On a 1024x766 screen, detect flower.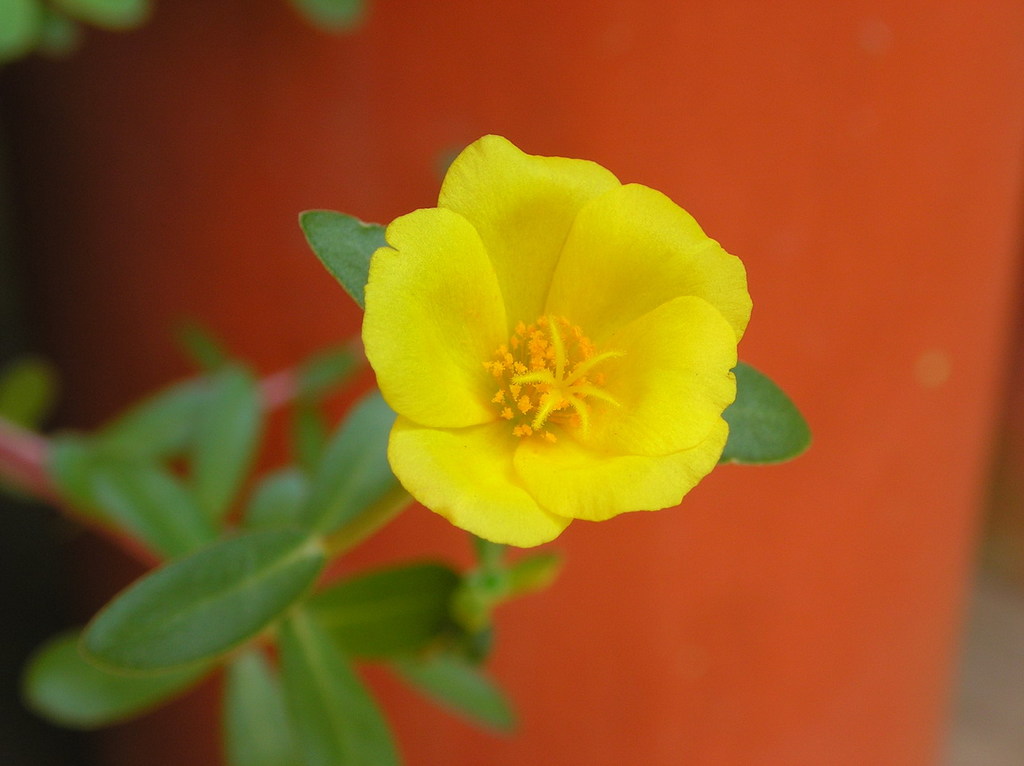
364/129/748/551.
